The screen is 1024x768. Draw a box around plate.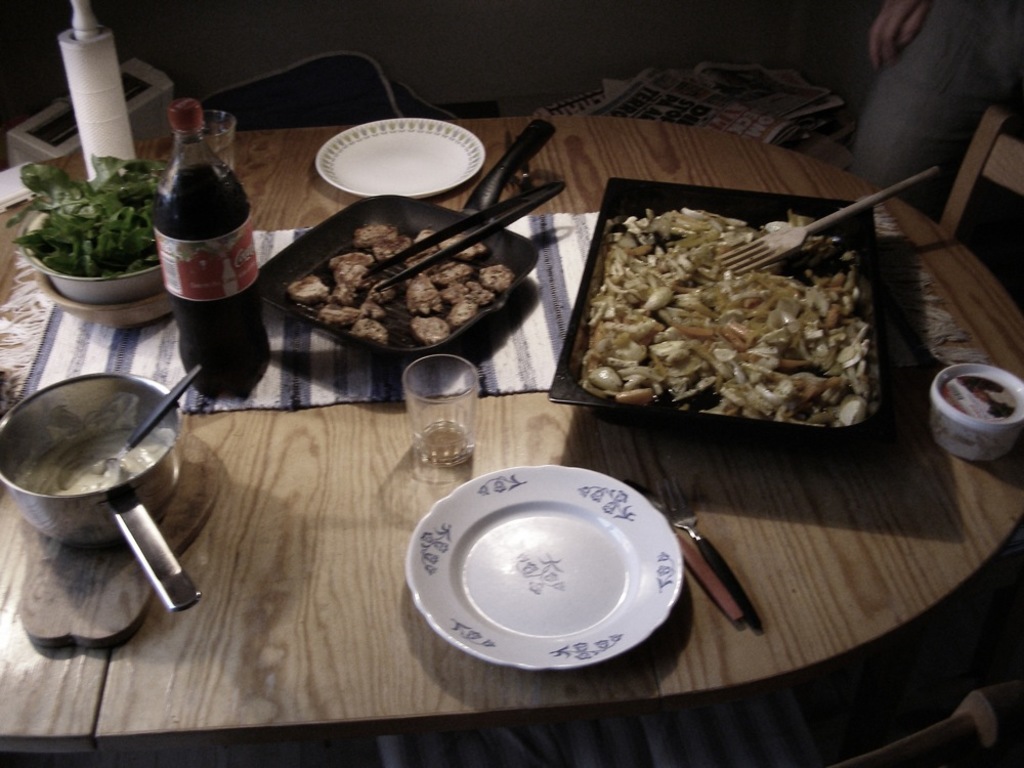
<box>411,463,679,662</box>.
